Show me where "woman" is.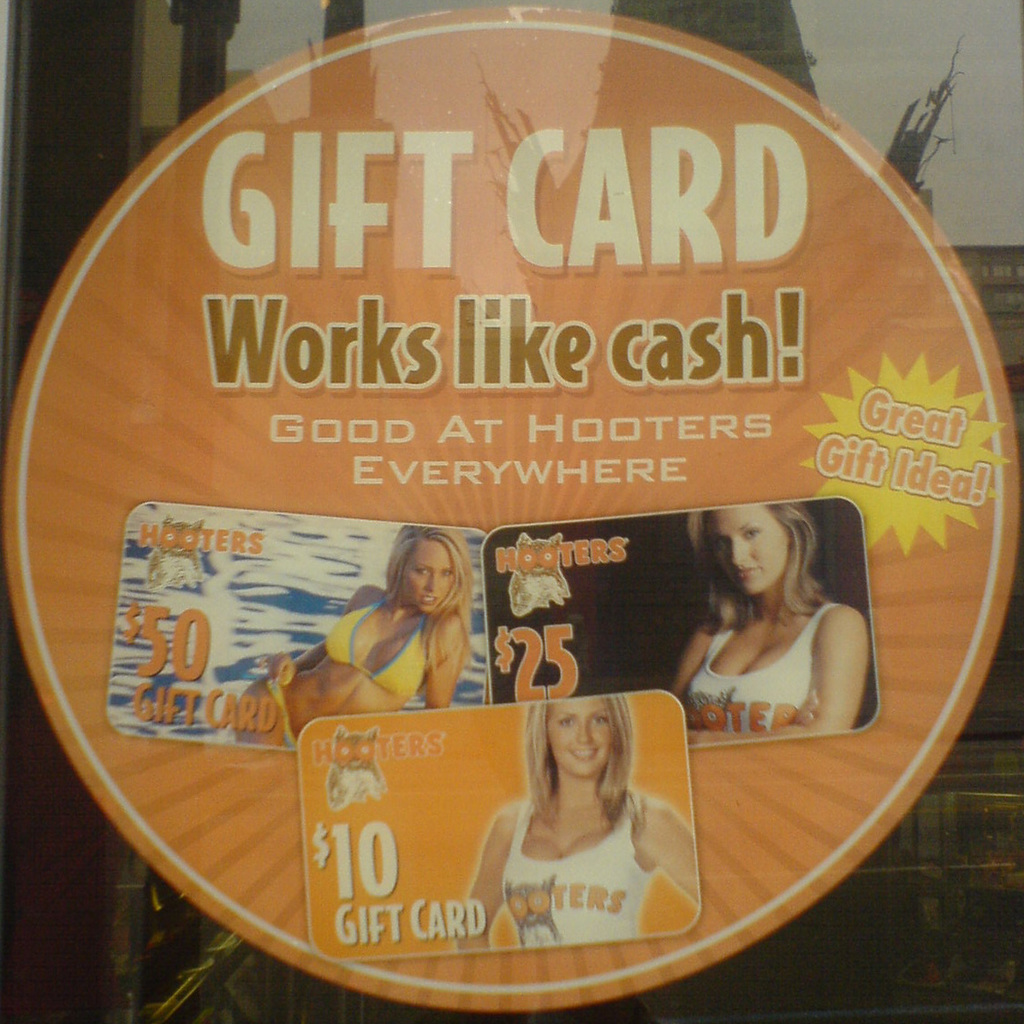
"woman" is at bbox=[667, 507, 866, 744].
